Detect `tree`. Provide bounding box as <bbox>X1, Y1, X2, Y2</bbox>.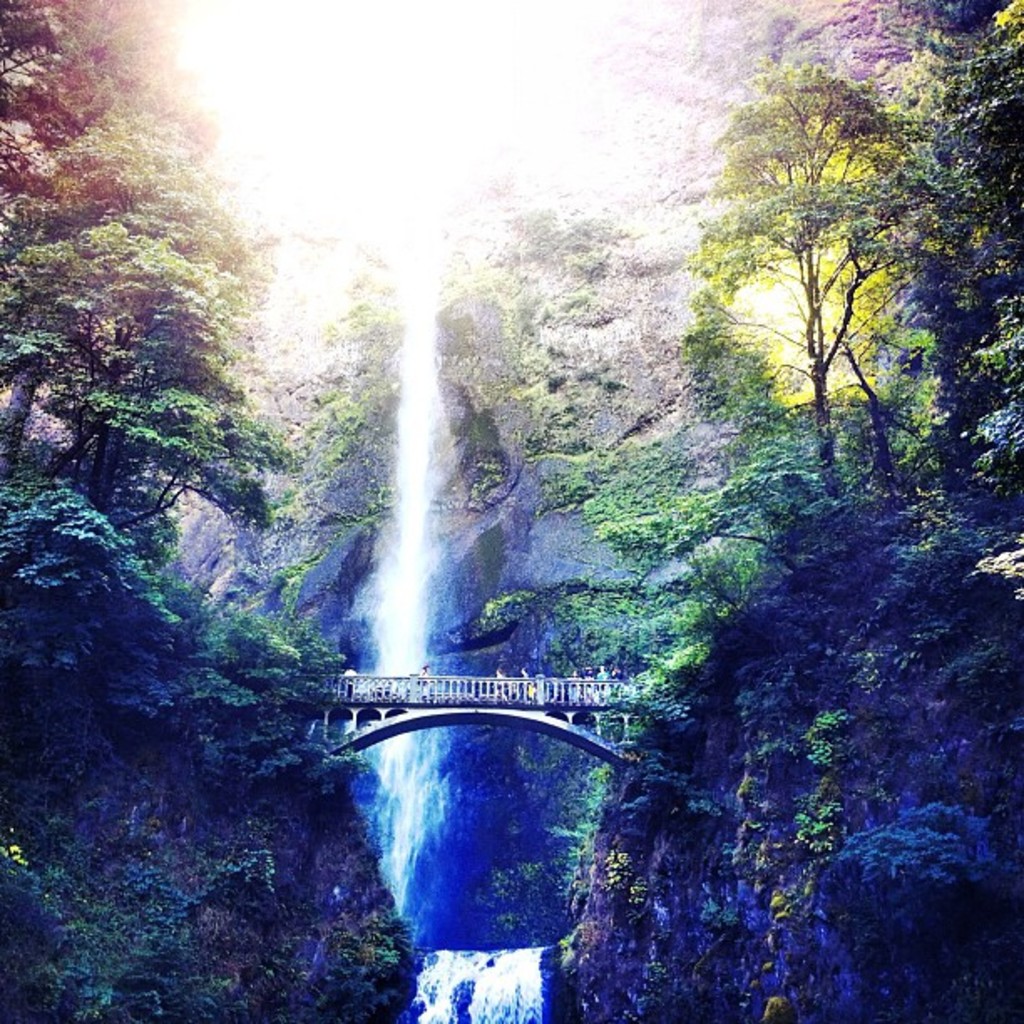
<bbox>666, 37, 954, 566</bbox>.
